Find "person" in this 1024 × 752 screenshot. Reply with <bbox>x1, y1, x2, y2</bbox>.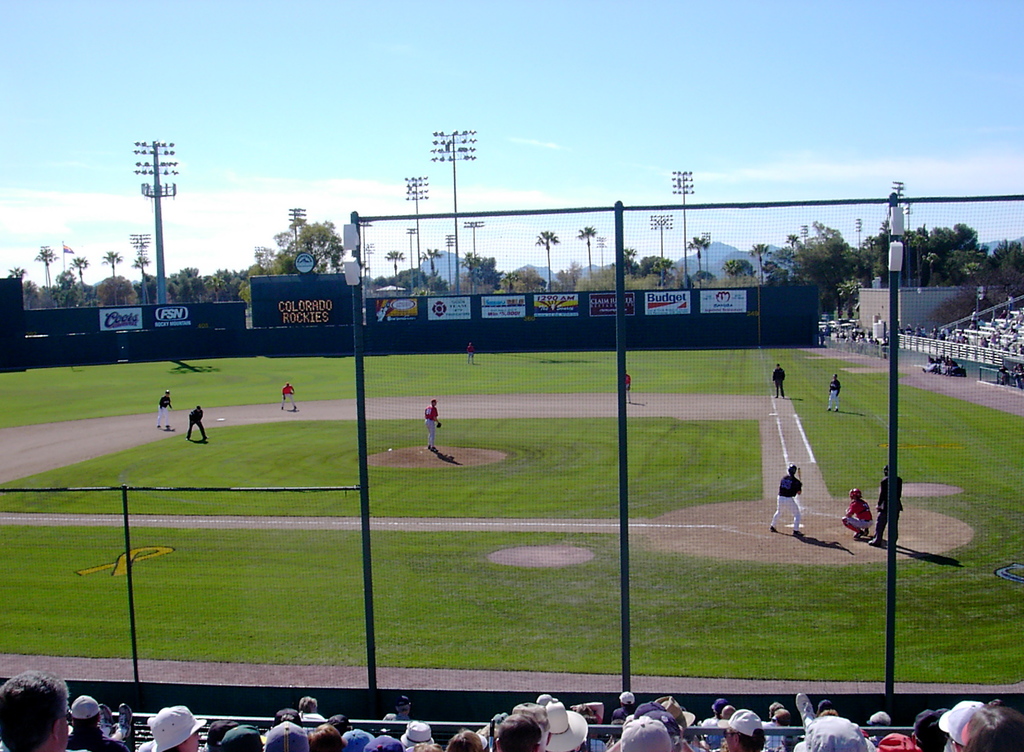
<bbox>862, 709, 894, 734</bbox>.
